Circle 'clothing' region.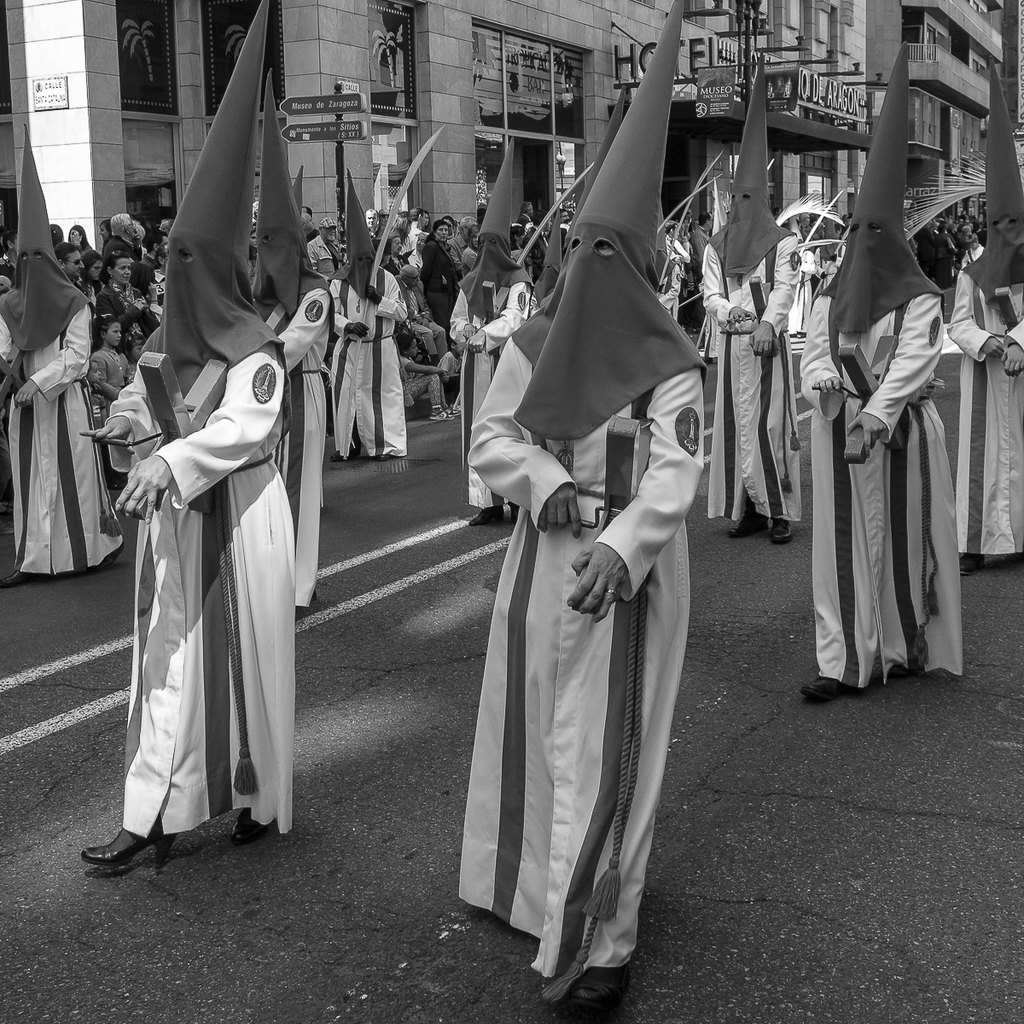
Region: x1=117 y1=245 x2=325 y2=862.
